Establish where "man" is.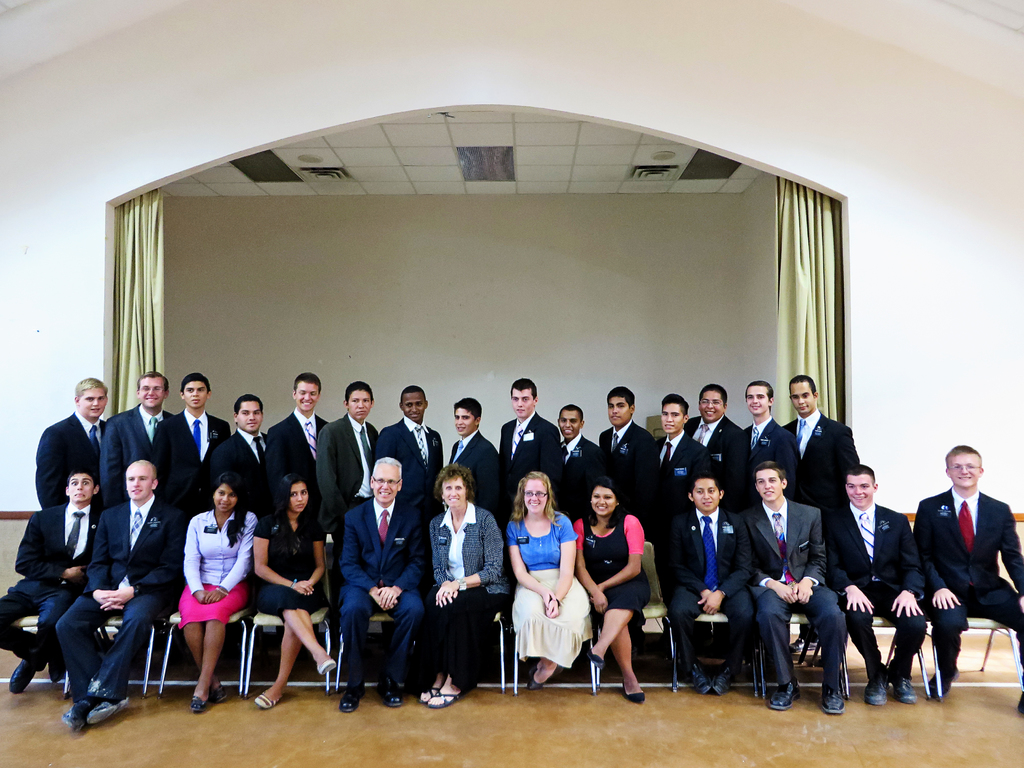
Established at bbox=(649, 394, 714, 543).
